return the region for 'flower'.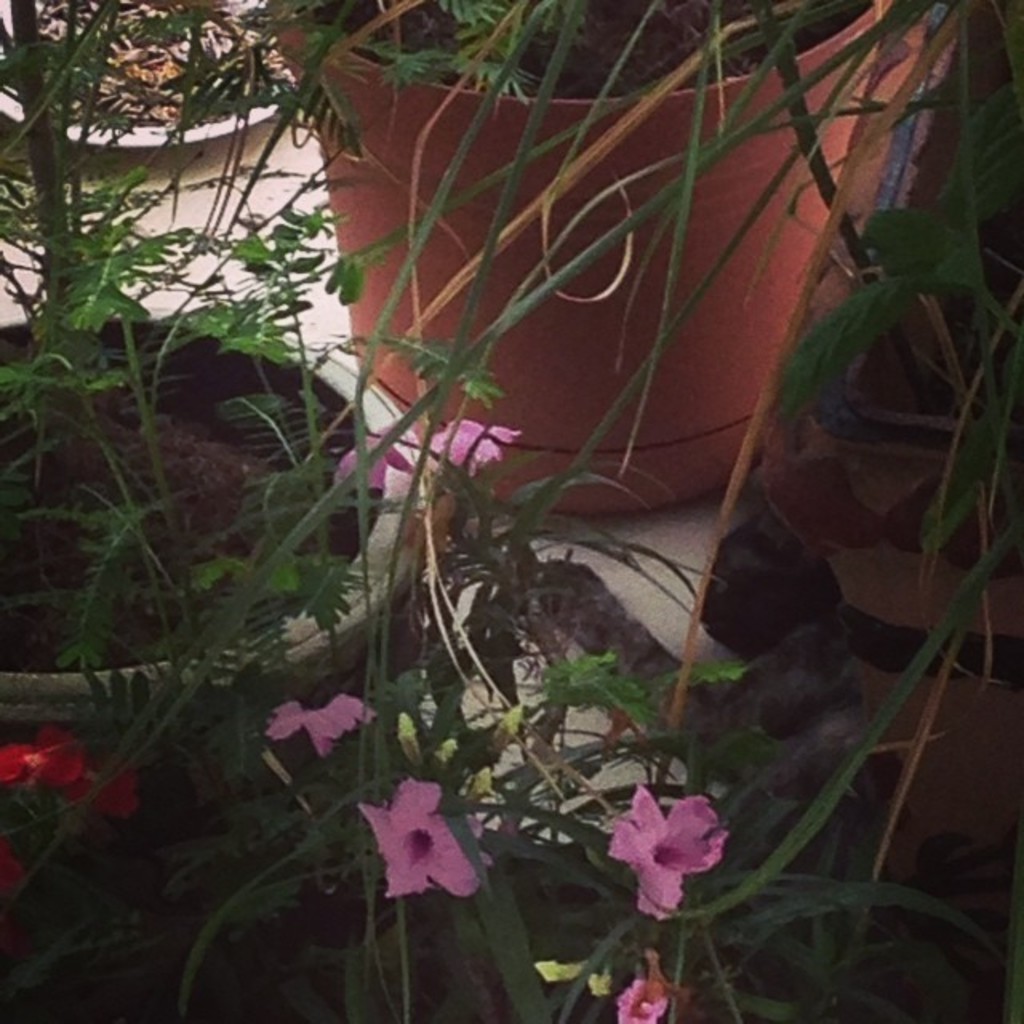
[606,800,736,930].
